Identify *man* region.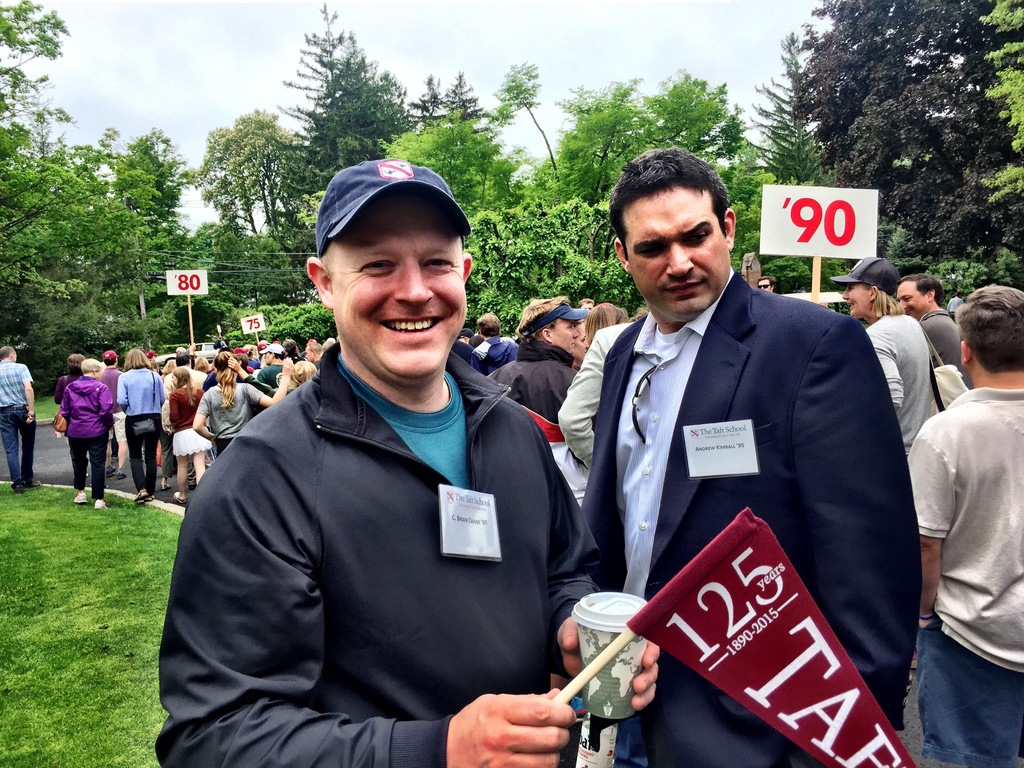
Region: l=182, t=156, r=603, b=767.
